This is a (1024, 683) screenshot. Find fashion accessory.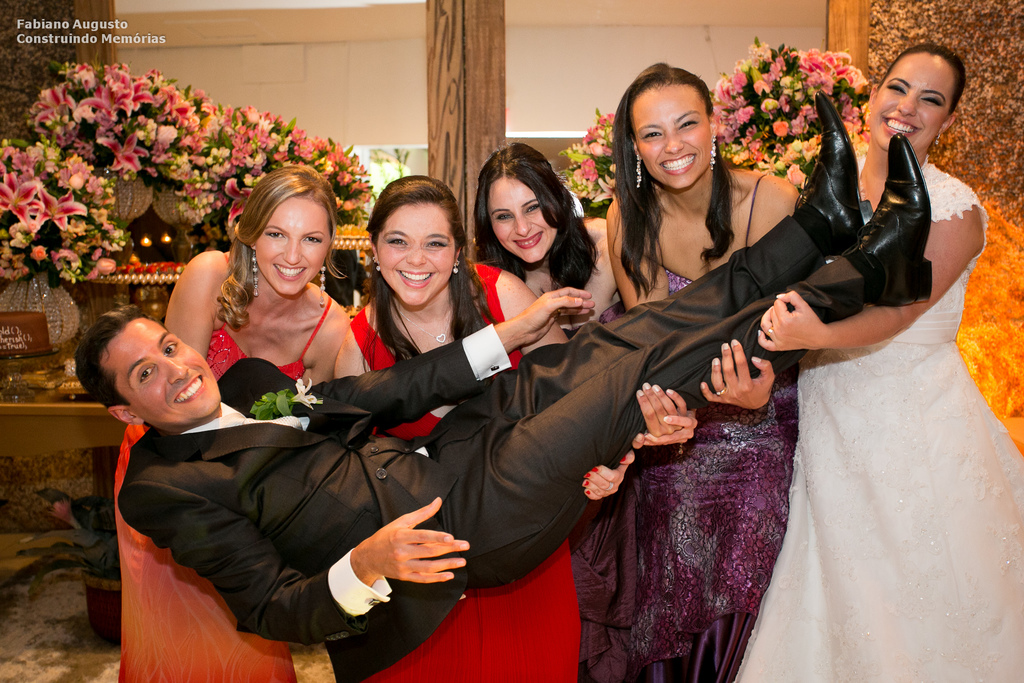
Bounding box: pyautogui.locateOnScreen(639, 155, 640, 190).
